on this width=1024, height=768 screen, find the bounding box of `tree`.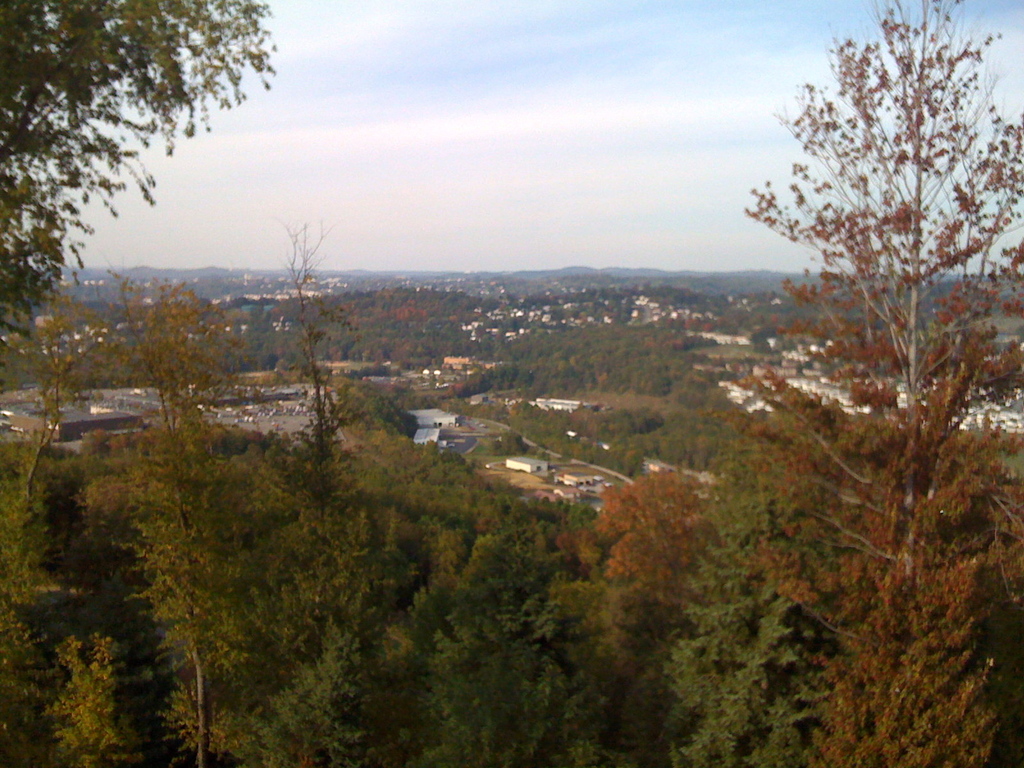
Bounding box: box(116, 257, 253, 415).
